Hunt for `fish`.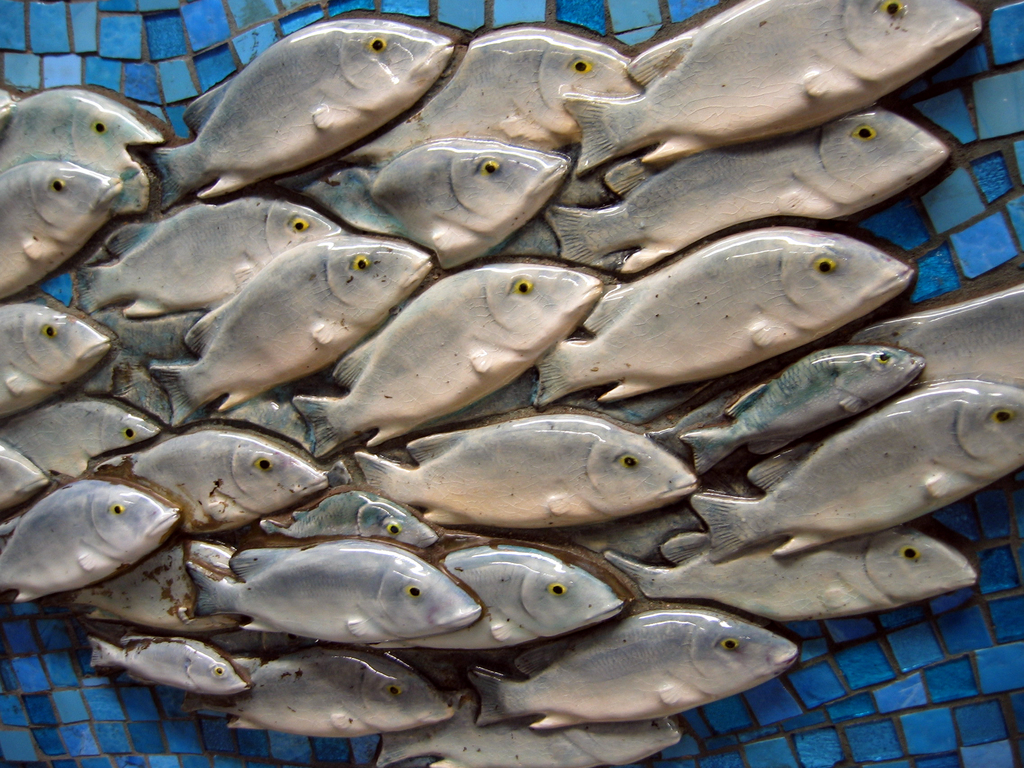
Hunted down at bbox=(842, 285, 1023, 395).
